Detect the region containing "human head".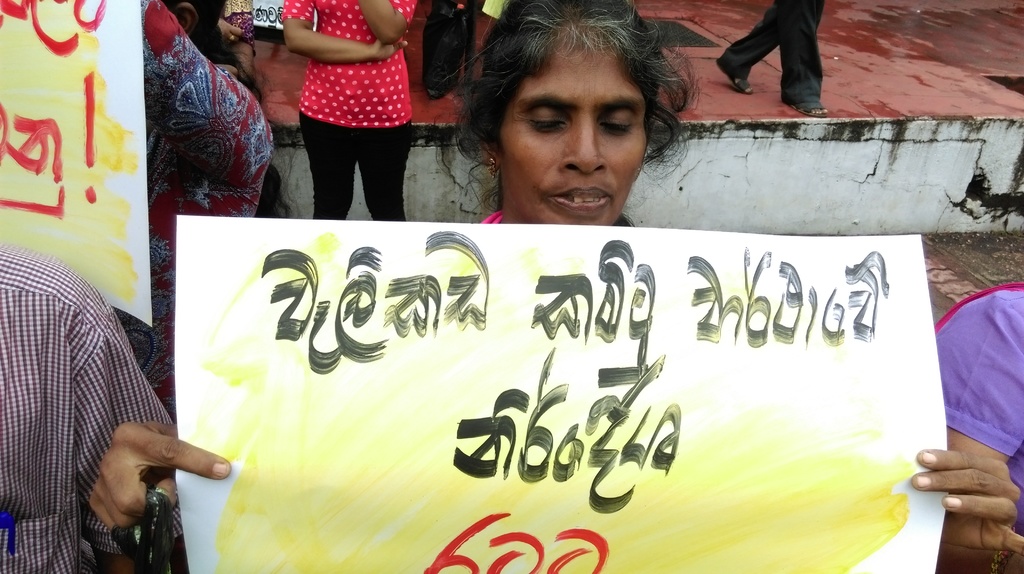
(456, 0, 694, 202).
